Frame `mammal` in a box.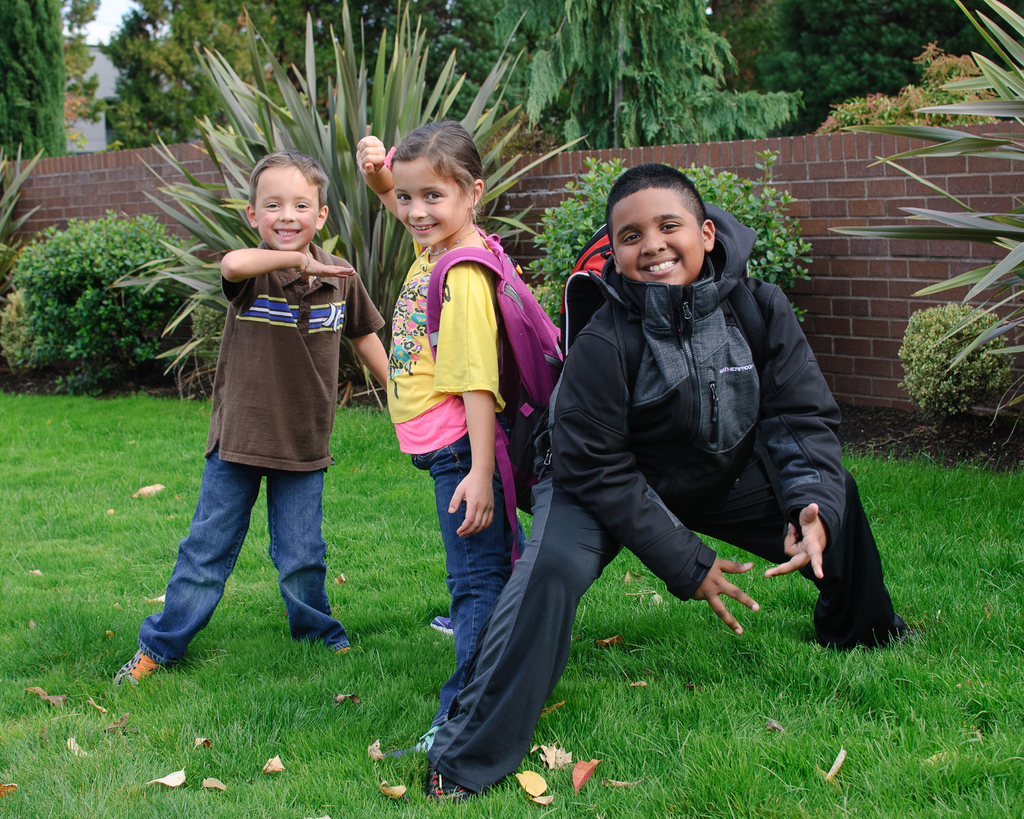
{"x1": 366, "y1": 149, "x2": 559, "y2": 689}.
